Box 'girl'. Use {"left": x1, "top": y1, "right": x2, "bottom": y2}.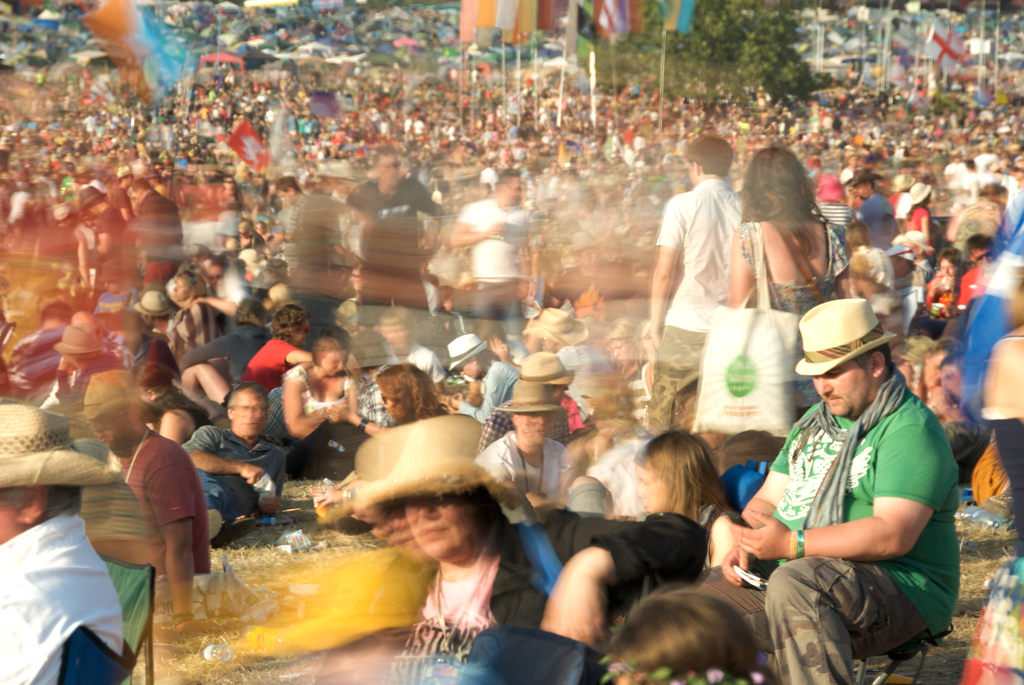
{"left": 728, "top": 147, "right": 847, "bottom": 439}.
